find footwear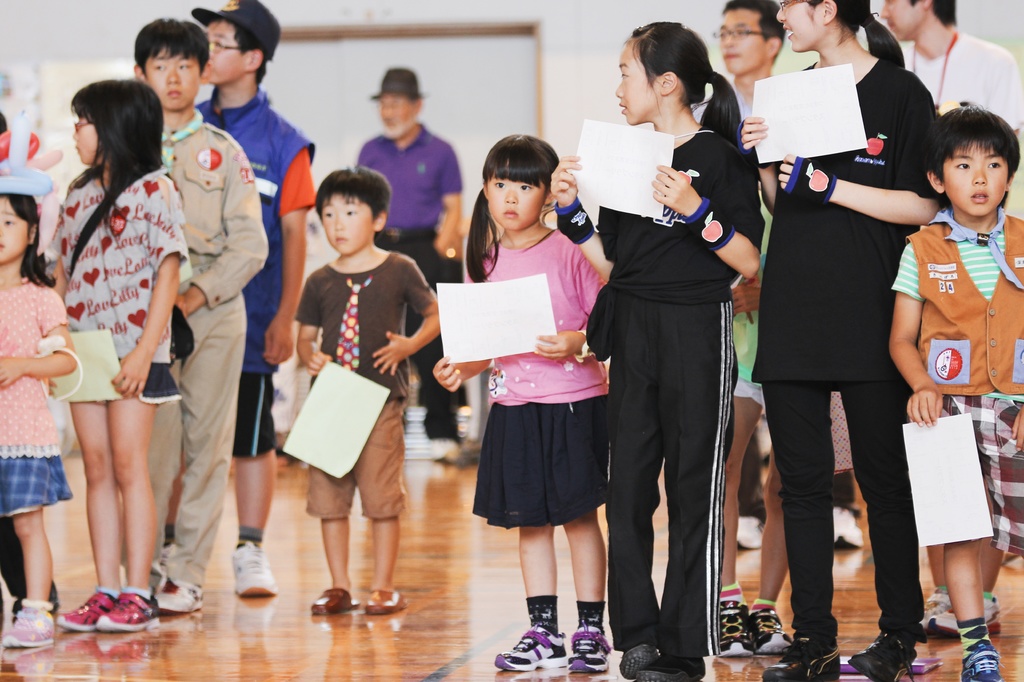
l=957, t=645, r=1014, b=681
